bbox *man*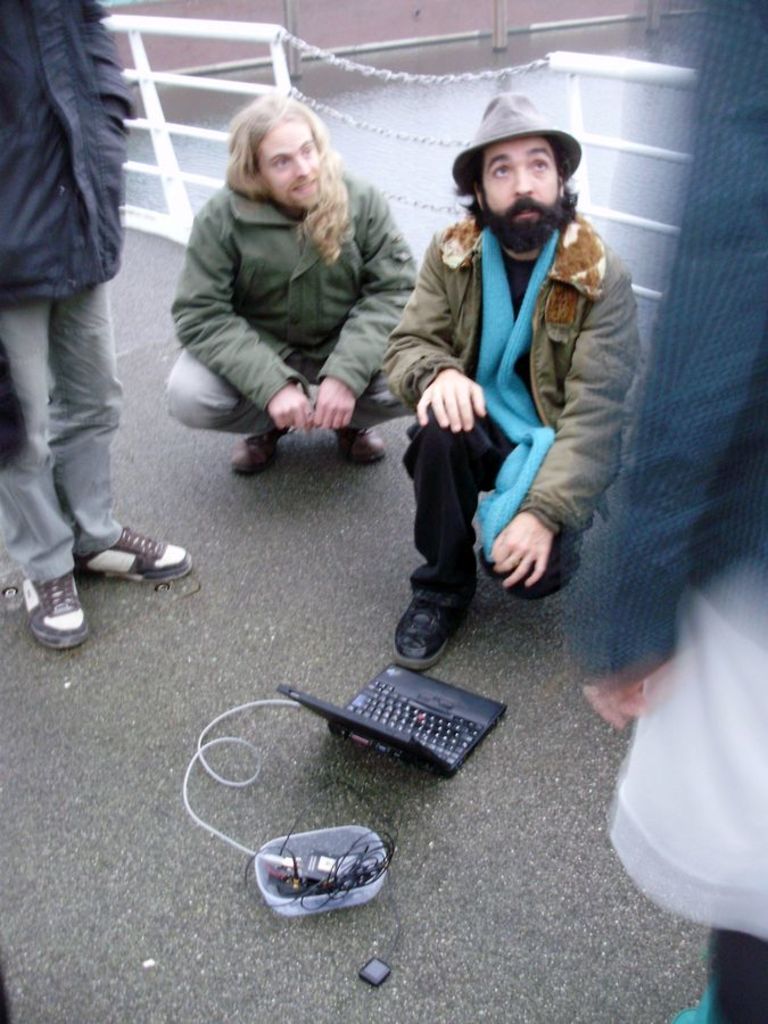
bbox=[0, 0, 198, 651]
